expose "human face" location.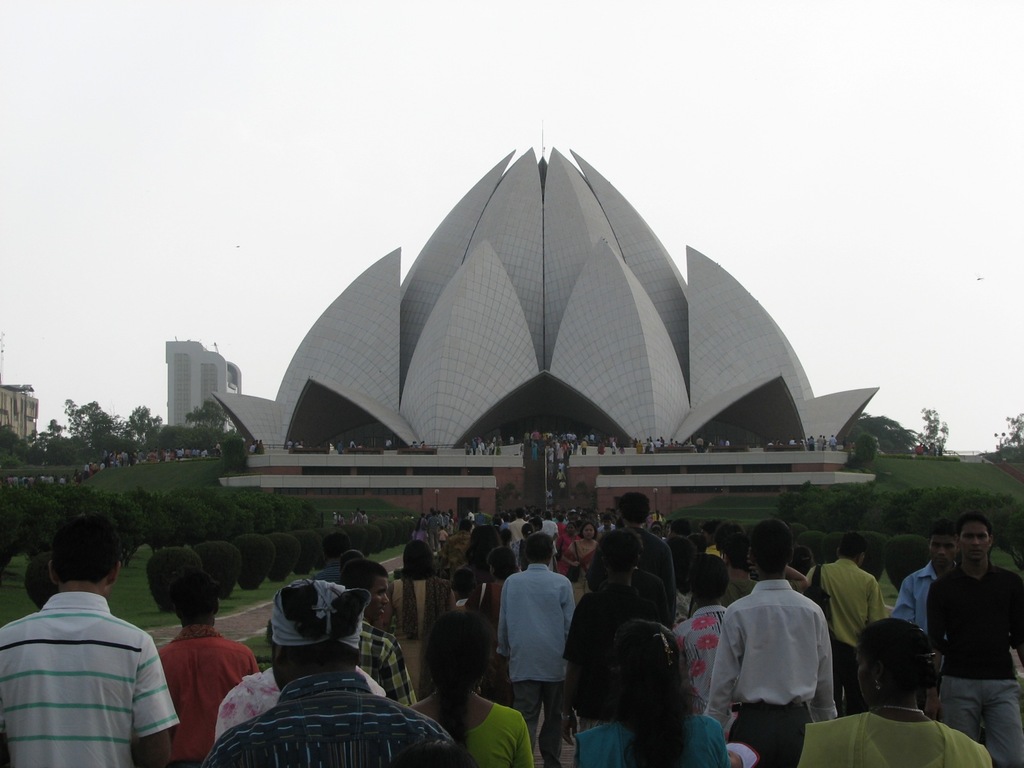
Exposed at x1=960 y1=522 x2=990 y2=563.
